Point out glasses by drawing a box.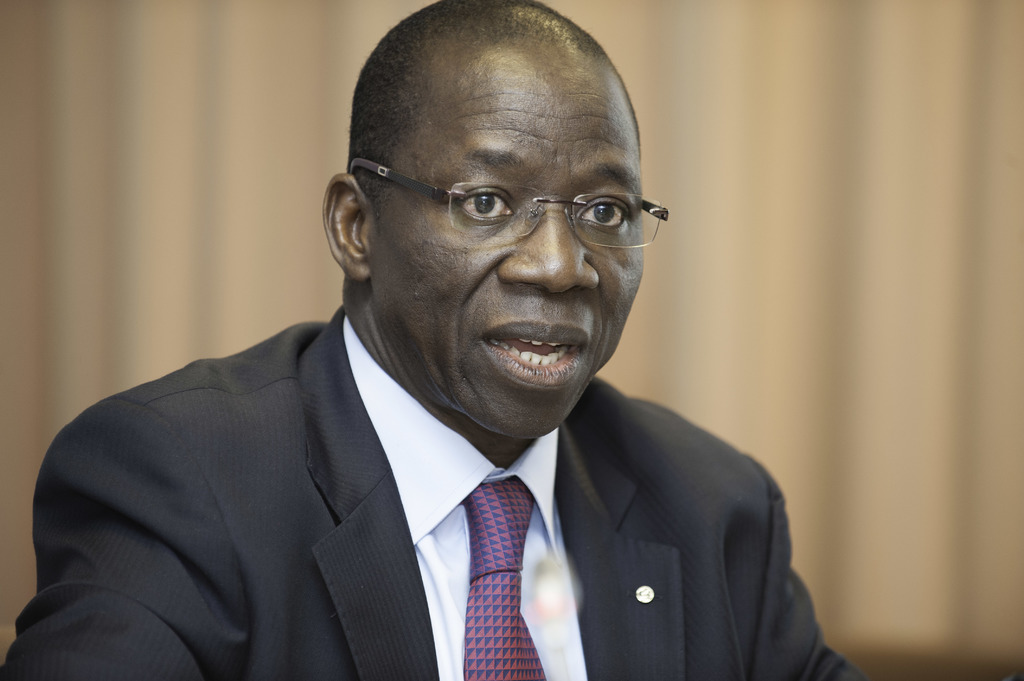
362, 152, 669, 252.
